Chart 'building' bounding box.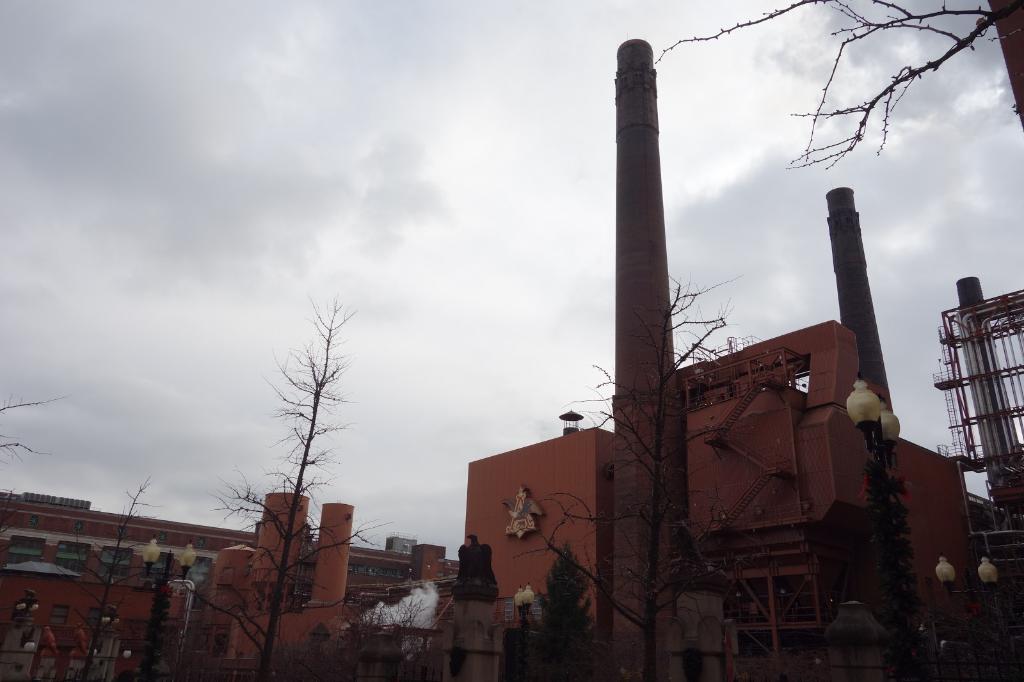
Charted: box(0, 492, 464, 681).
